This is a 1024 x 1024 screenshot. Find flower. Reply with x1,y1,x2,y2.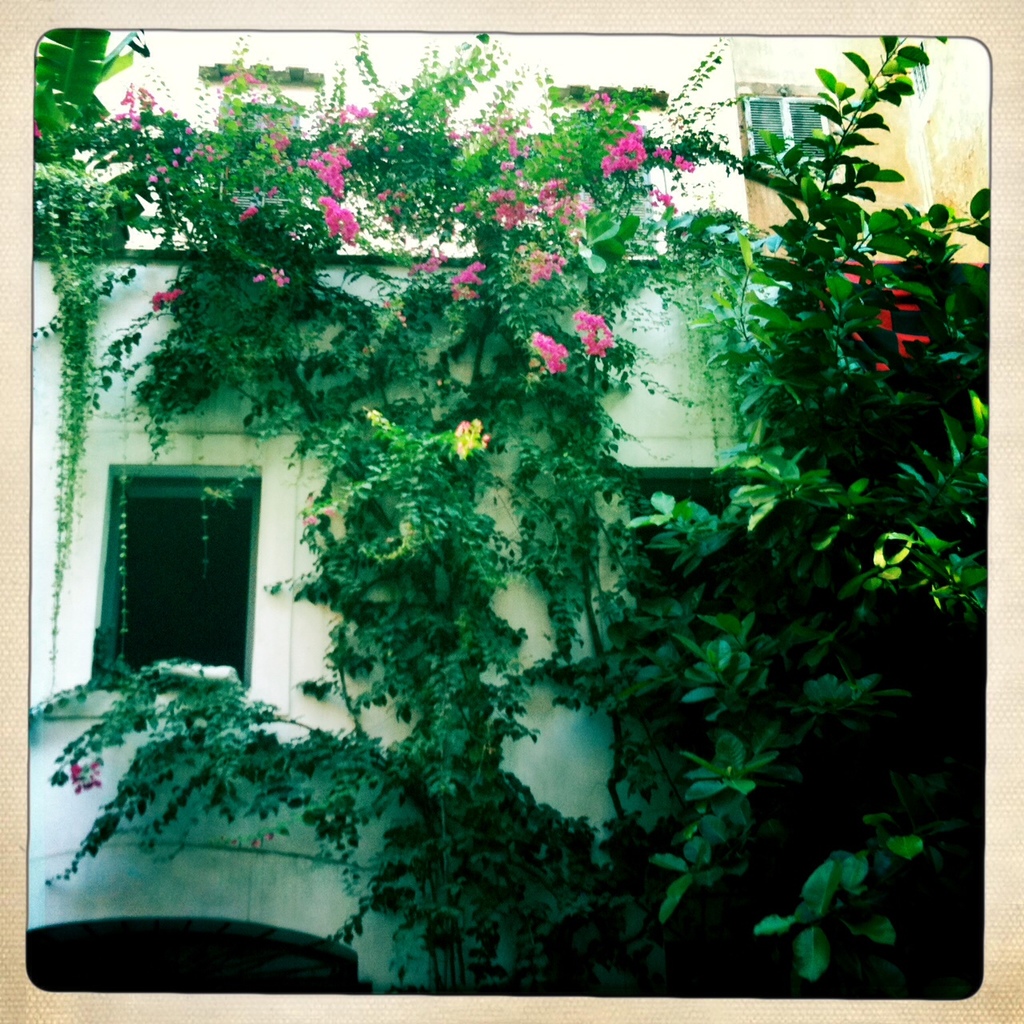
220,68,246,87.
